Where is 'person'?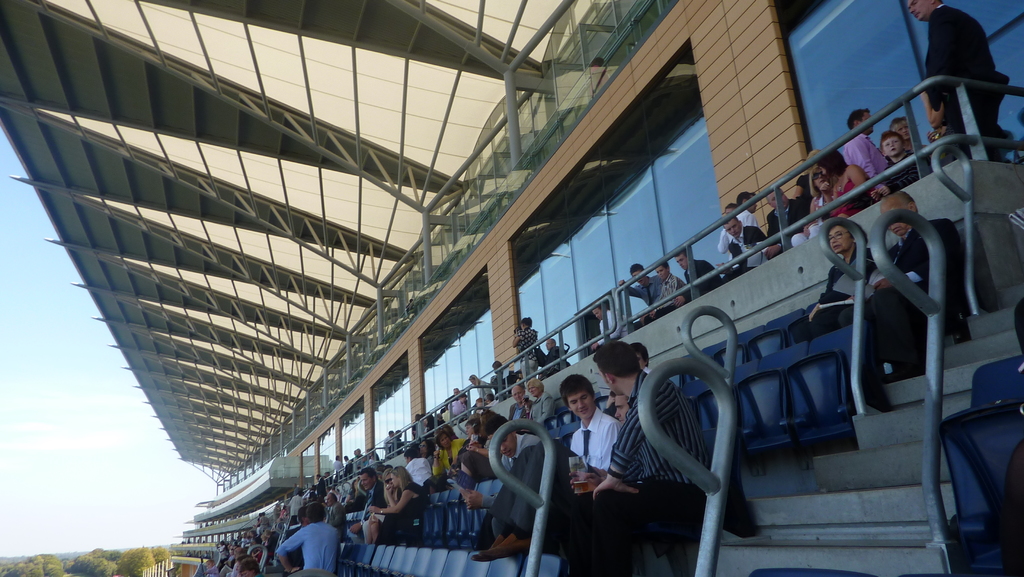
detection(866, 188, 968, 382).
